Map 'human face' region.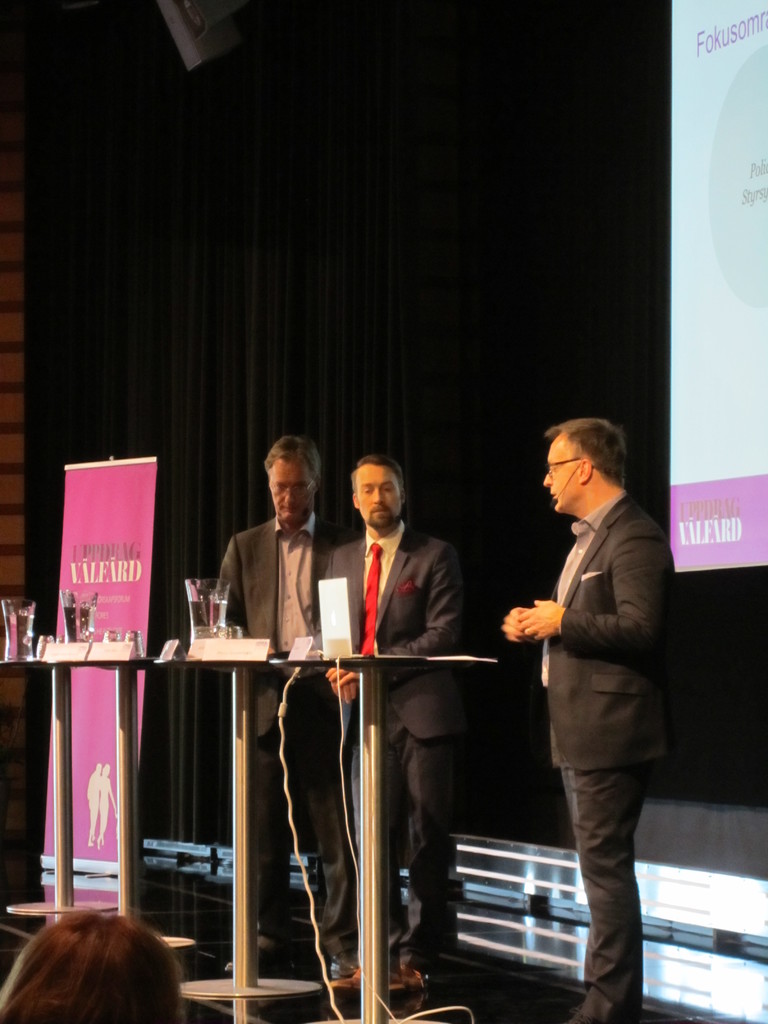
Mapped to crop(268, 461, 315, 522).
